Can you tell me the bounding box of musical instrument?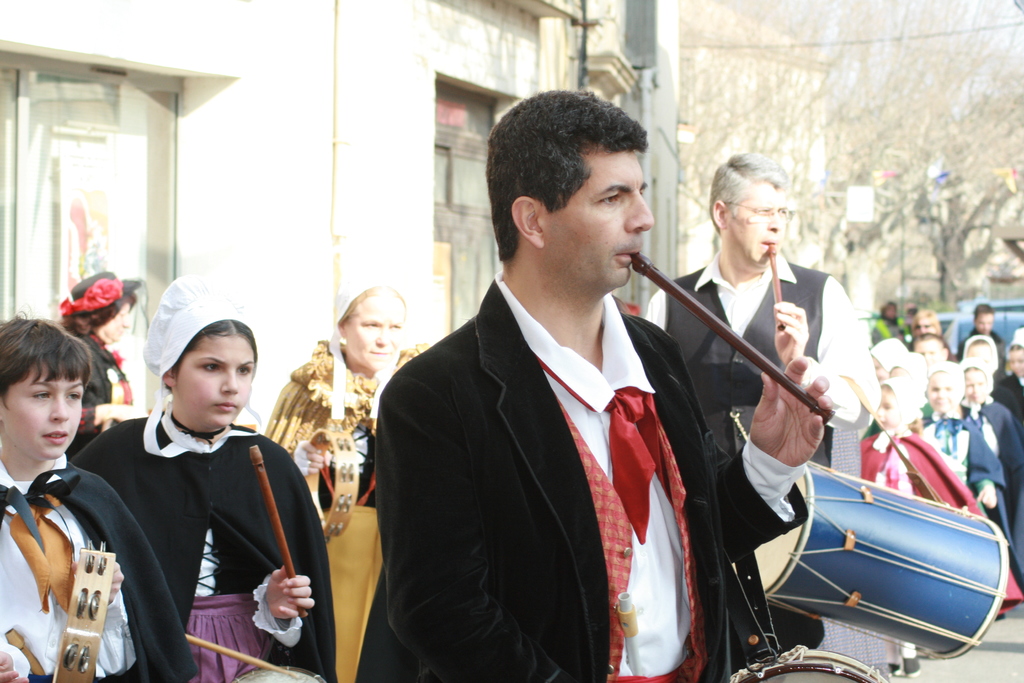
box=[760, 453, 1010, 658].
